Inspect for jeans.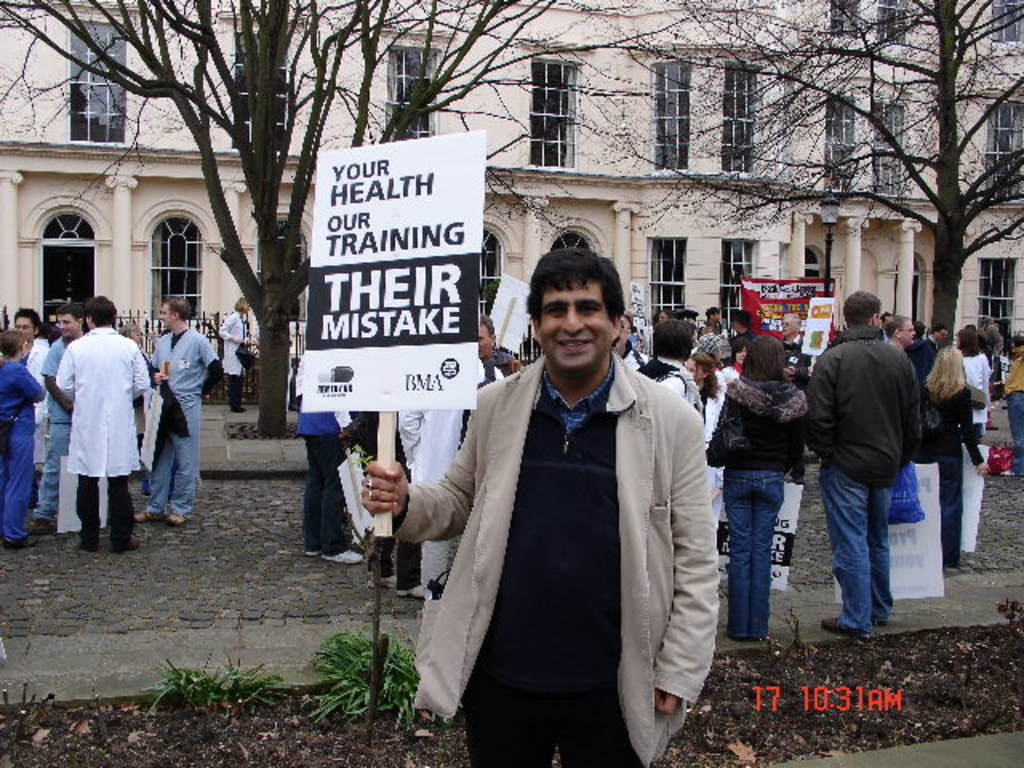
Inspection: [left=146, top=395, right=202, bottom=518].
